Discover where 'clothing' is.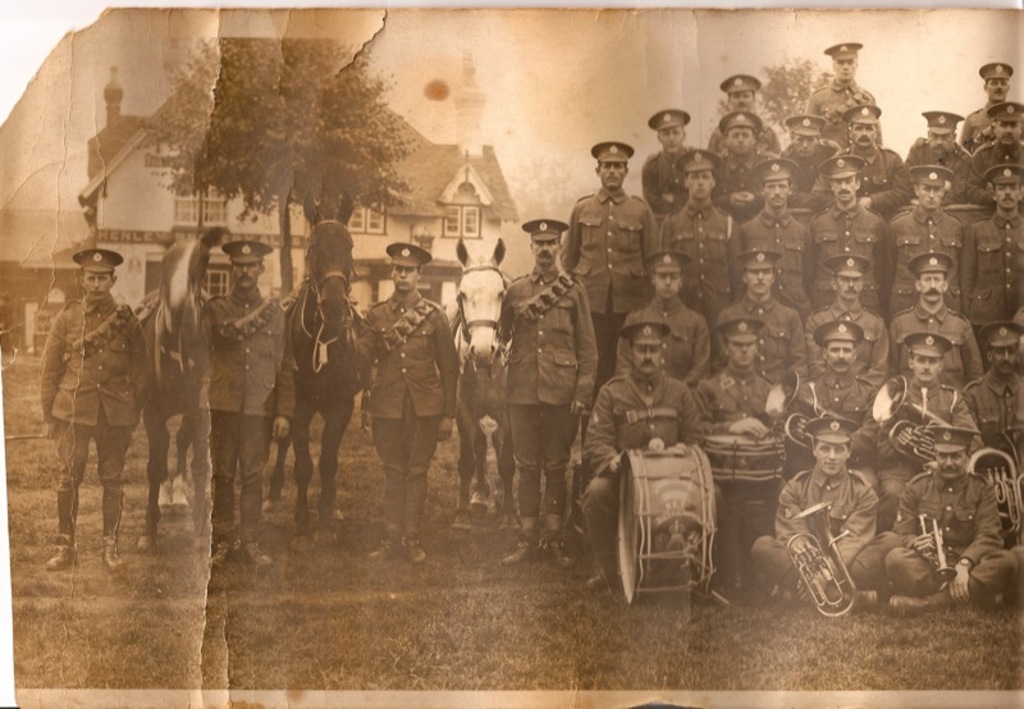
Discovered at (x1=803, y1=78, x2=883, y2=150).
